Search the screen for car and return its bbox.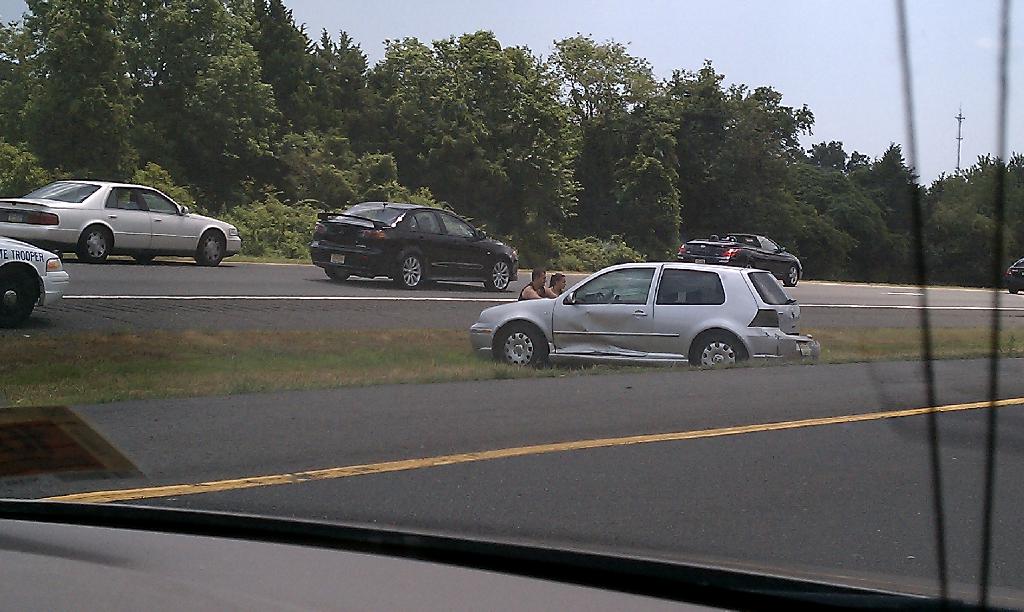
Found: (x1=311, y1=201, x2=516, y2=291).
